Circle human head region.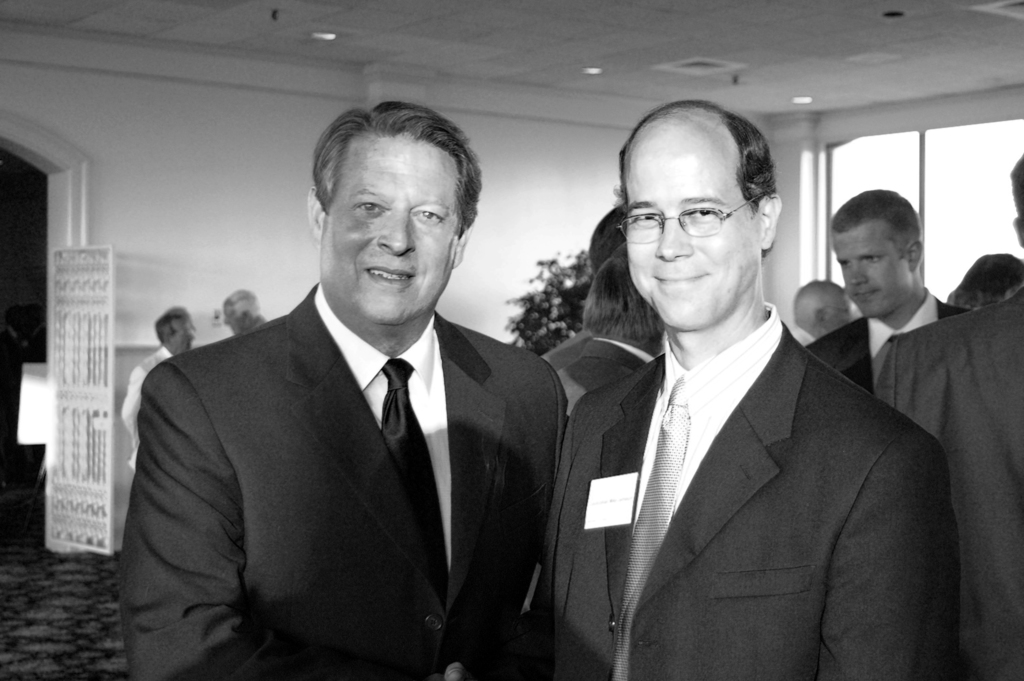
Region: Rect(588, 242, 668, 359).
